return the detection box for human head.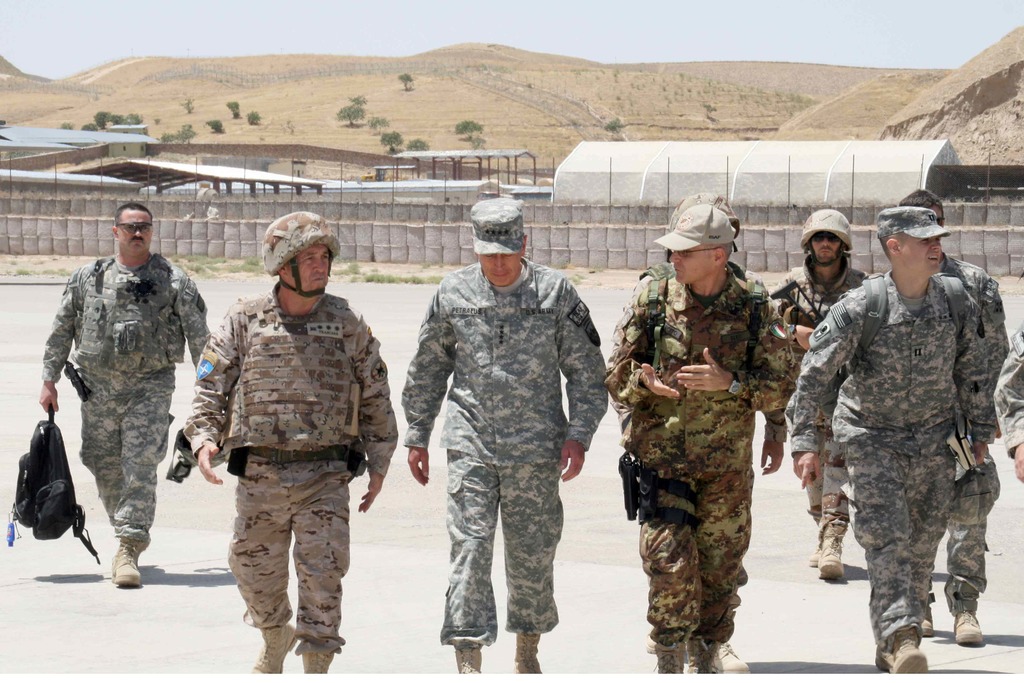
x1=114, y1=202, x2=154, y2=255.
